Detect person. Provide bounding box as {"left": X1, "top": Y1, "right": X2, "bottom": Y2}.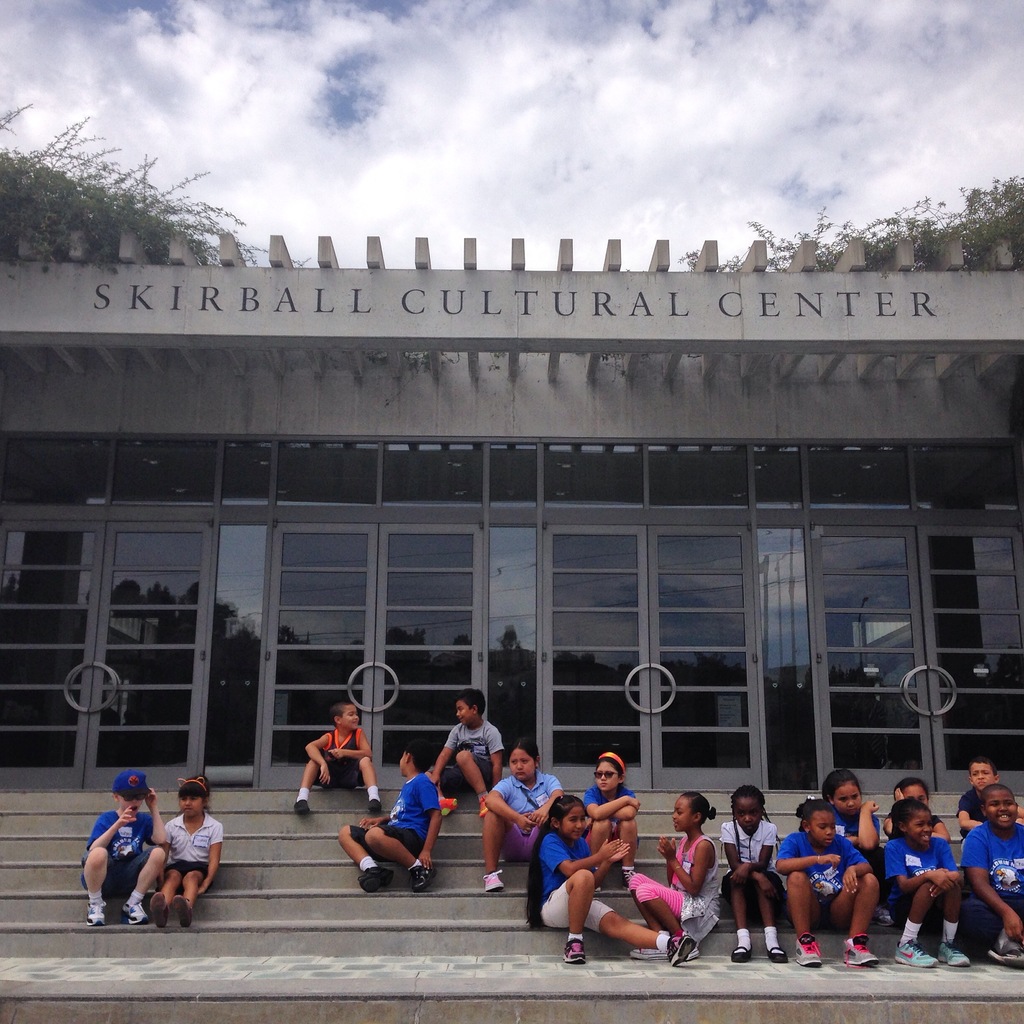
{"left": 333, "top": 743, "right": 449, "bottom": 897}.
